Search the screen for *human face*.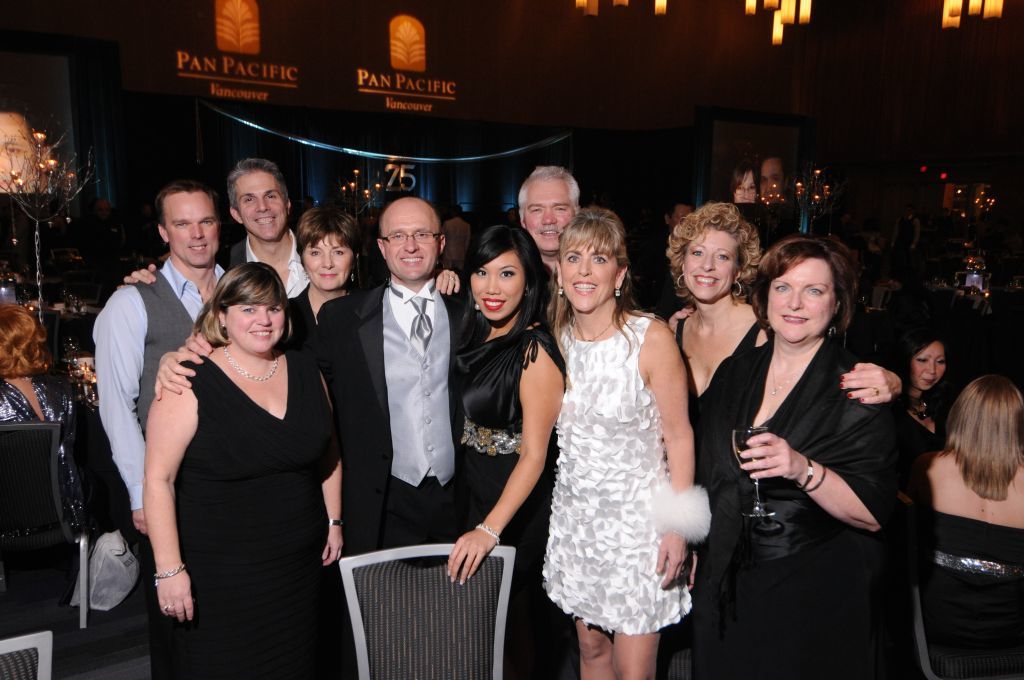
Found at box=[554, 242, 619, 307].
